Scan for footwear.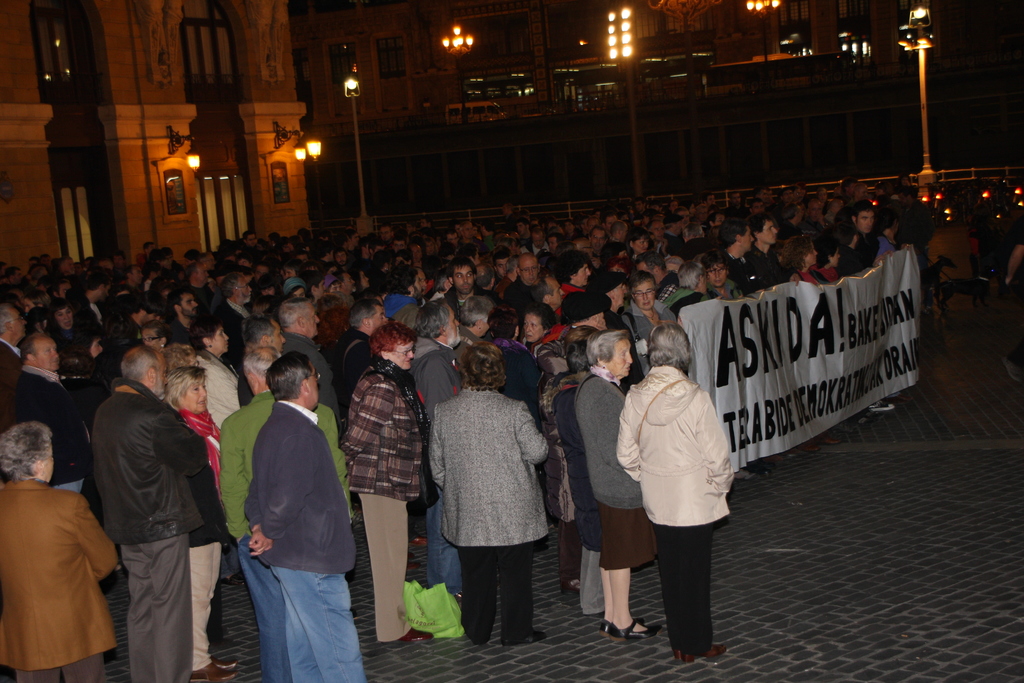
Scan result: box=[872, 402, 895, 413].
